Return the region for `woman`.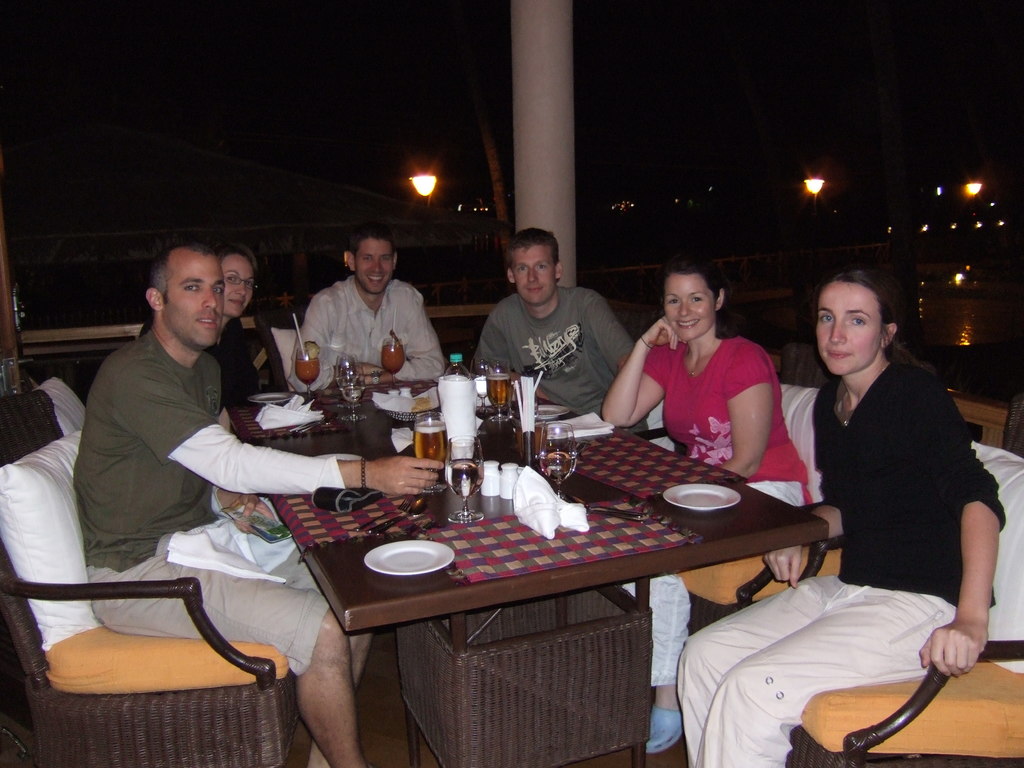
rect(593, 259, 810, 756).
